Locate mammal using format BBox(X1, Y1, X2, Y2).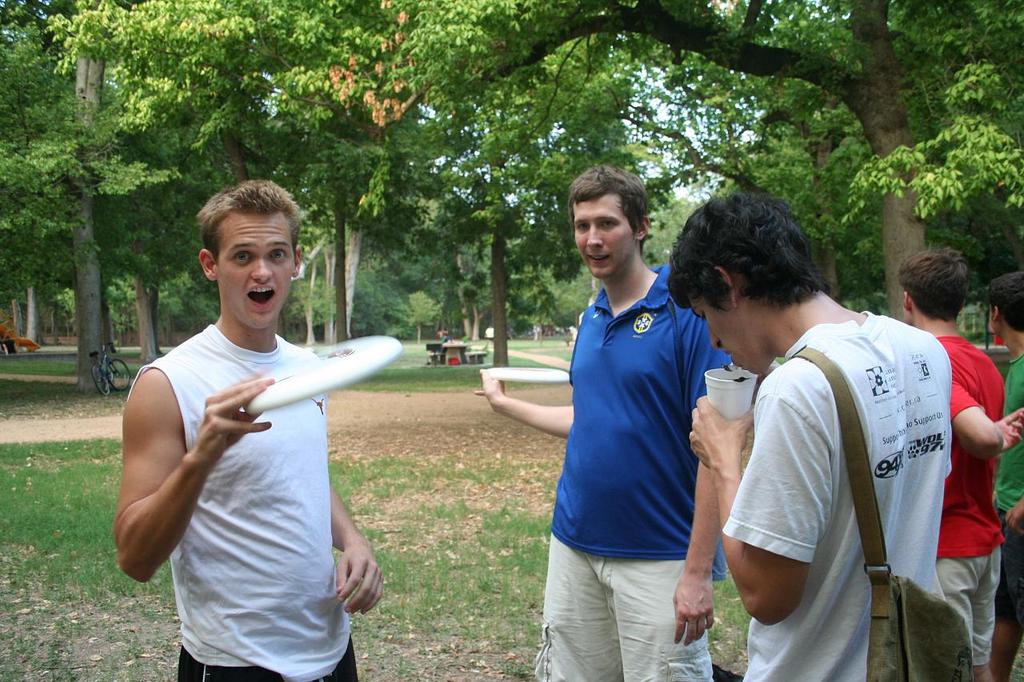
BBox(986, 271, 1023, 681).
